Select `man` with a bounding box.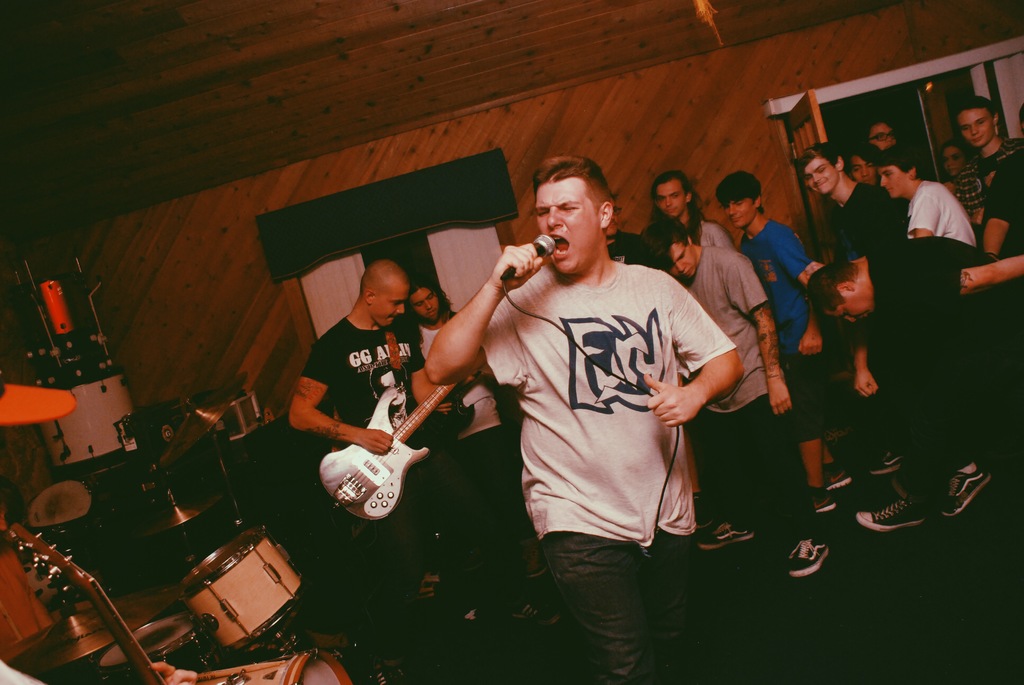
<region>292, 262, 465, 684</region>.
